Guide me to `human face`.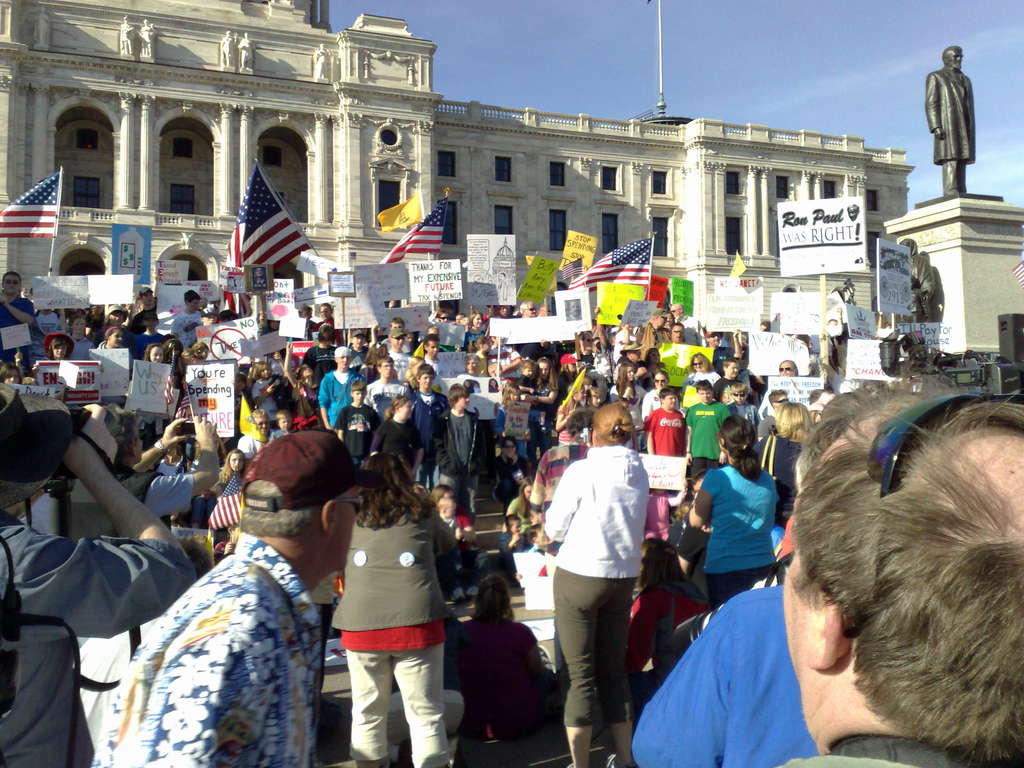
Guidance: bbox(472, 317, 481, 327).
